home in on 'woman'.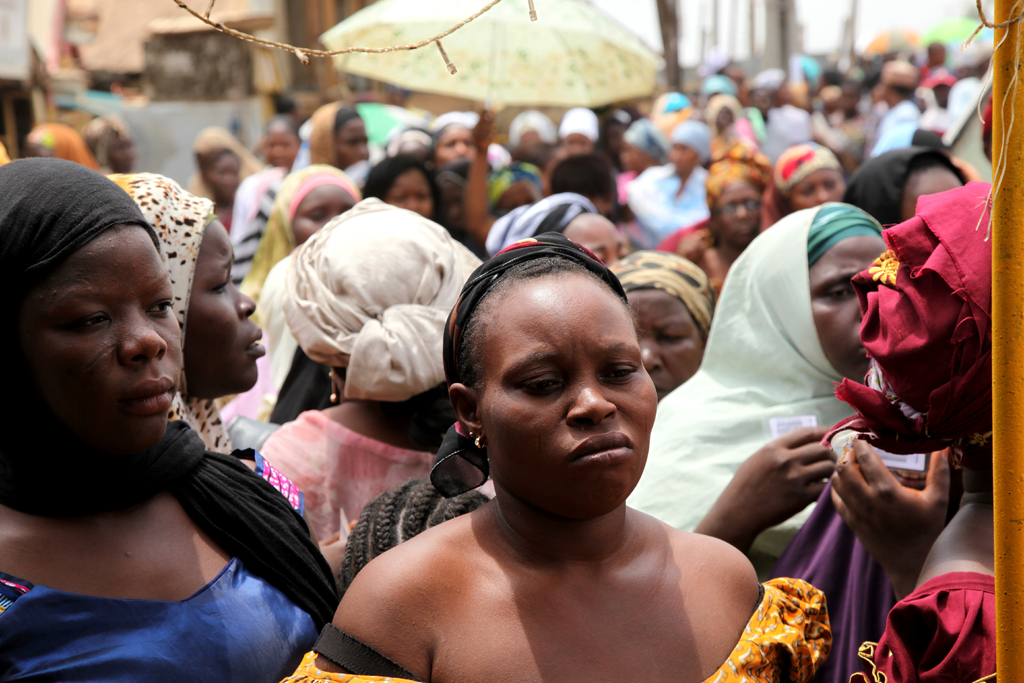
Homed in at <bbox>106, 175, 267, 452</bbox>.
